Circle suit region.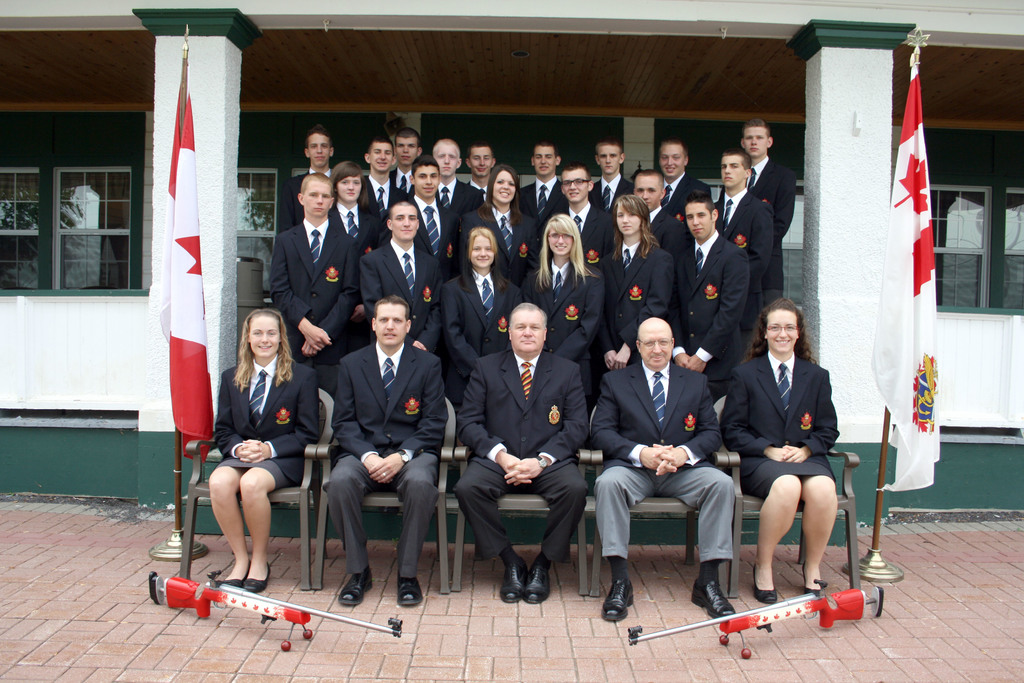
Region: {"x1": 593, "y1": 359, "x2": 739, "y2": 566}.
